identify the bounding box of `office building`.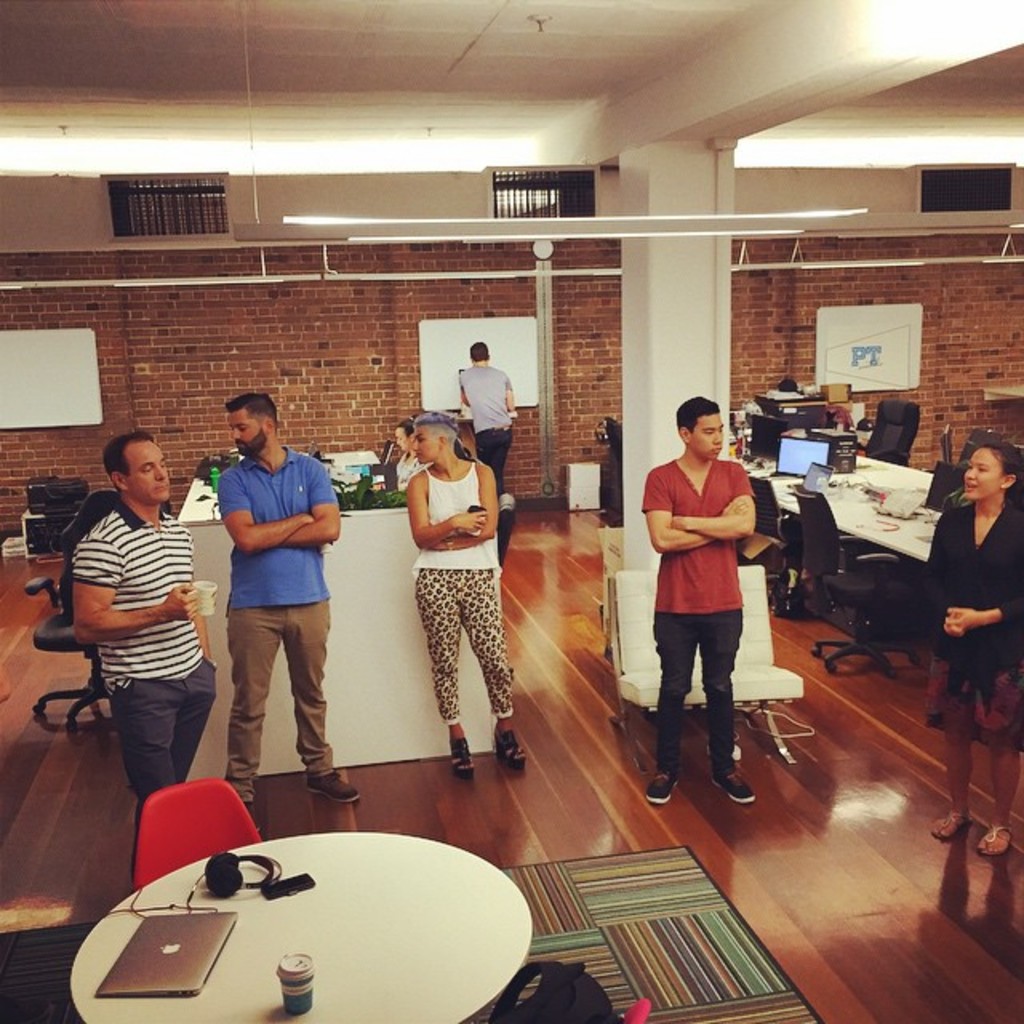
select_region(16, 16, 997, 1023).
